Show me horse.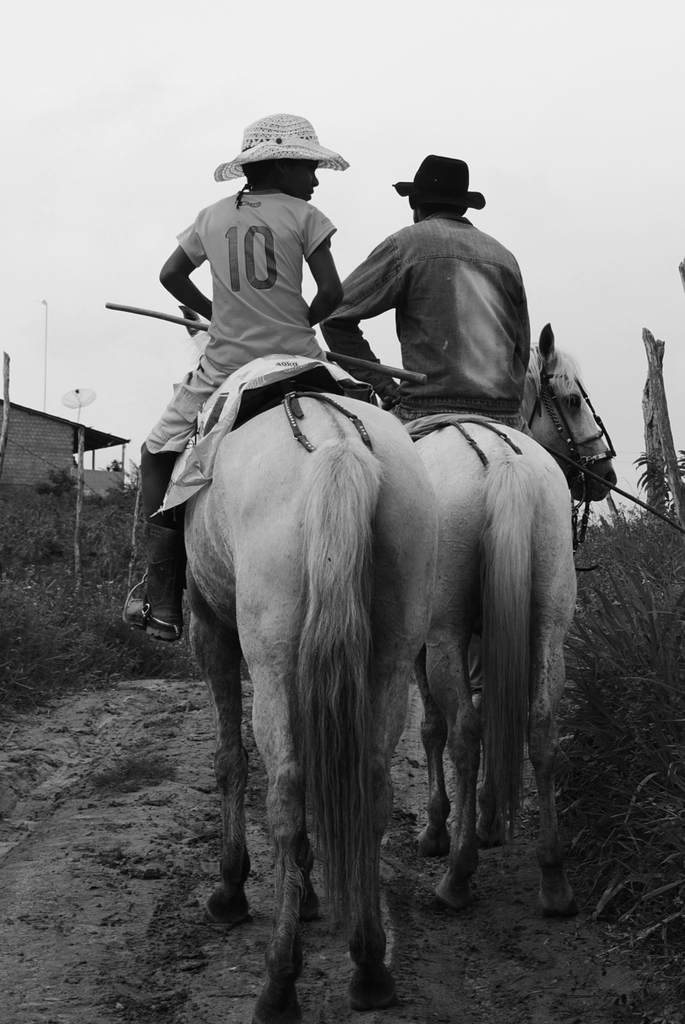
horse is here: box(404, 412, 579, 919).
